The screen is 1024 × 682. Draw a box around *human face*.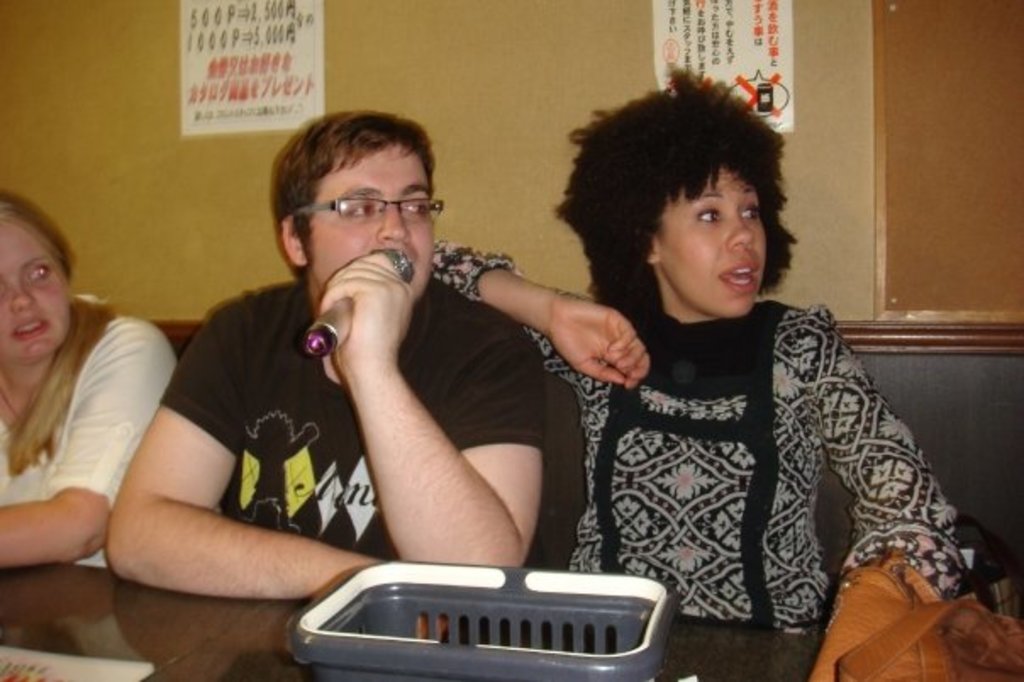
0:221:70:363.
